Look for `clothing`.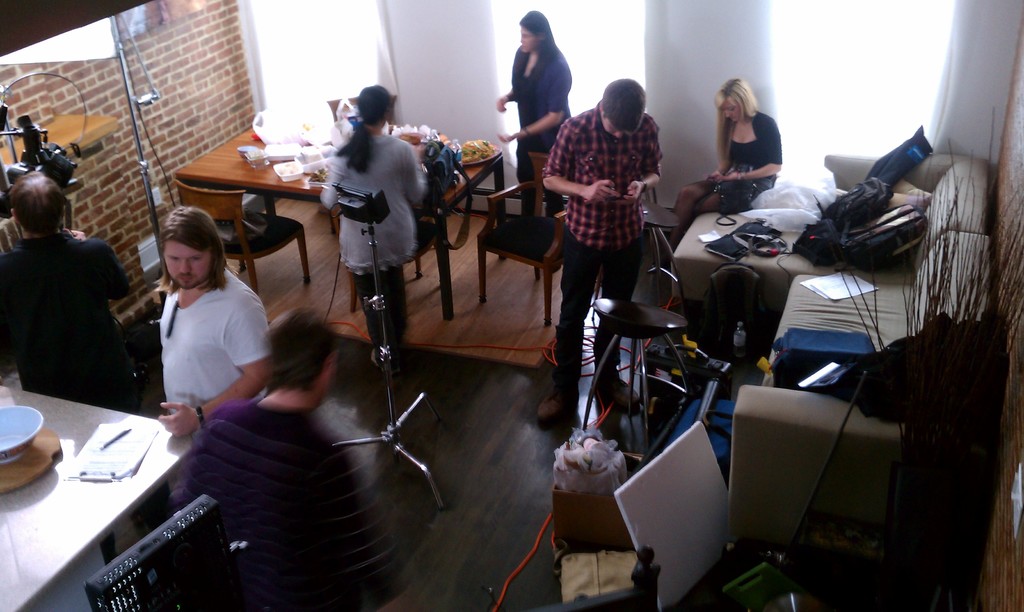
Found: 541/106/665/407.
